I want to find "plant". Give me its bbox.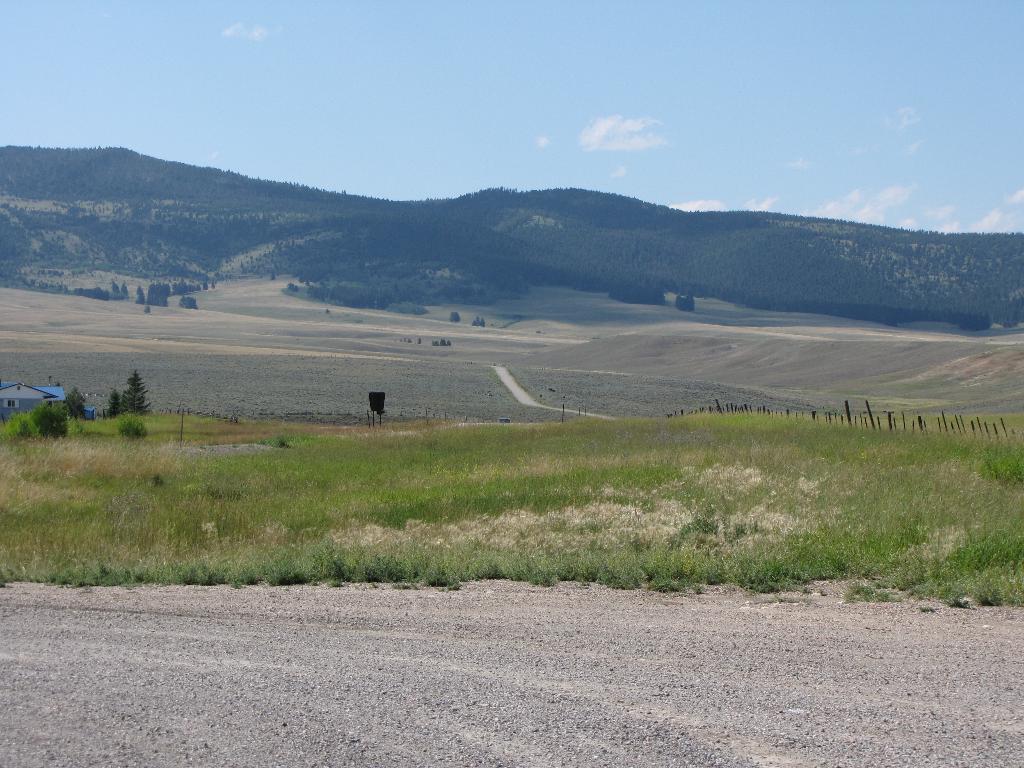
[118,371,150,415].
